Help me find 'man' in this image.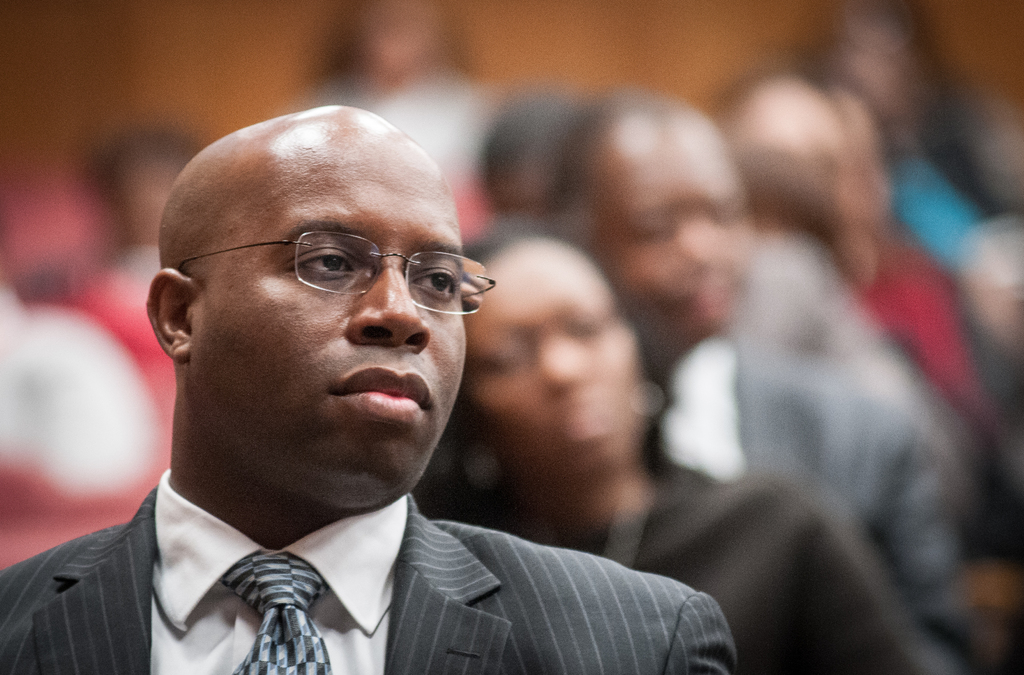
Found it: crop(547, 82, 976, 674).
